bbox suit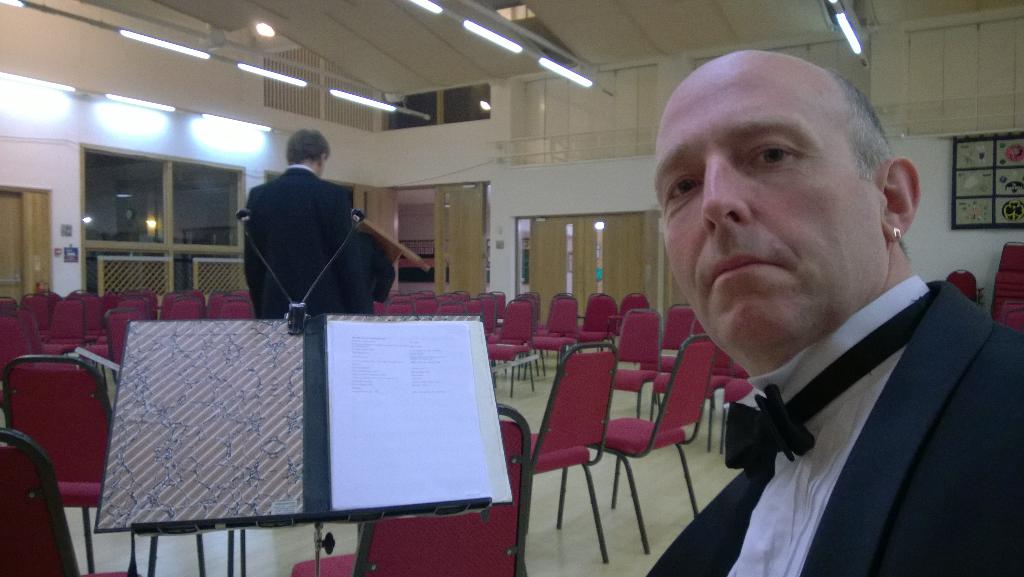
{"left": 643, "top": 222, "right": 1023, "bottom": 560}
